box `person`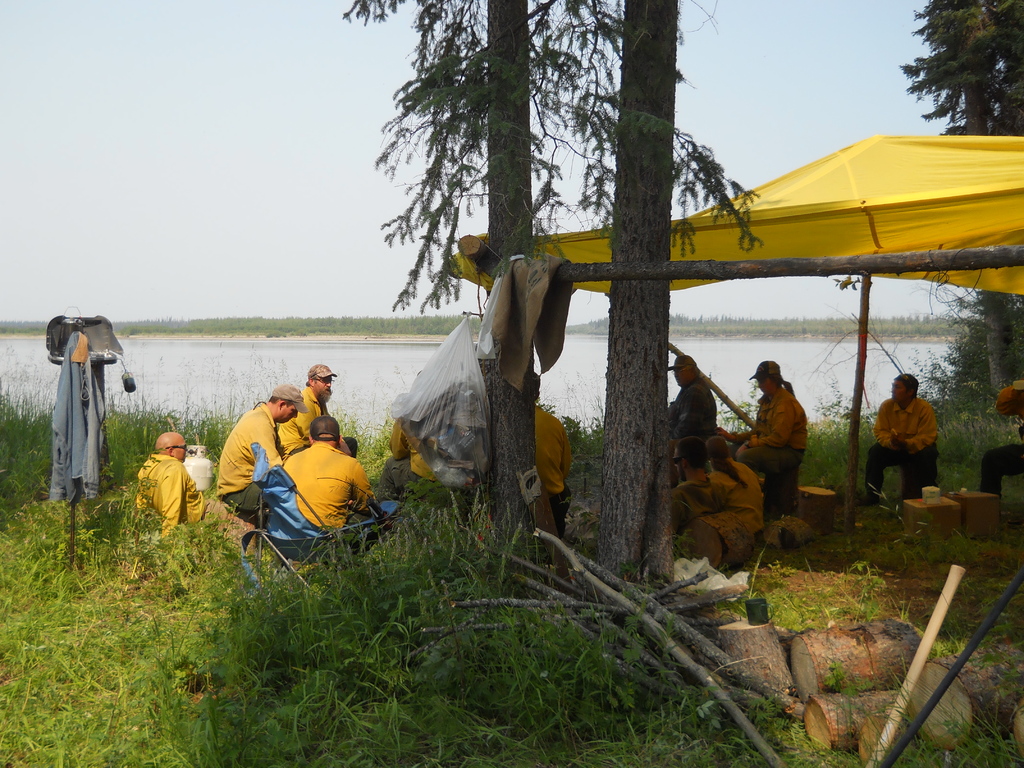
(278,416,371,534)
